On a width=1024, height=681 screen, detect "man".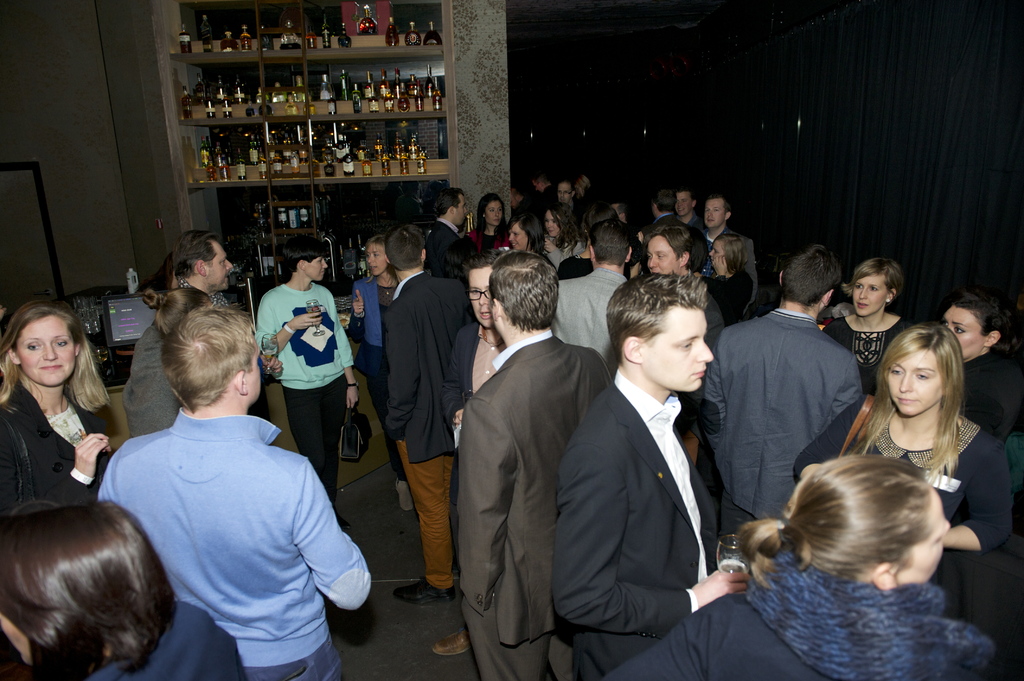
x1=650 y1=182 x2=701 y2=268.
